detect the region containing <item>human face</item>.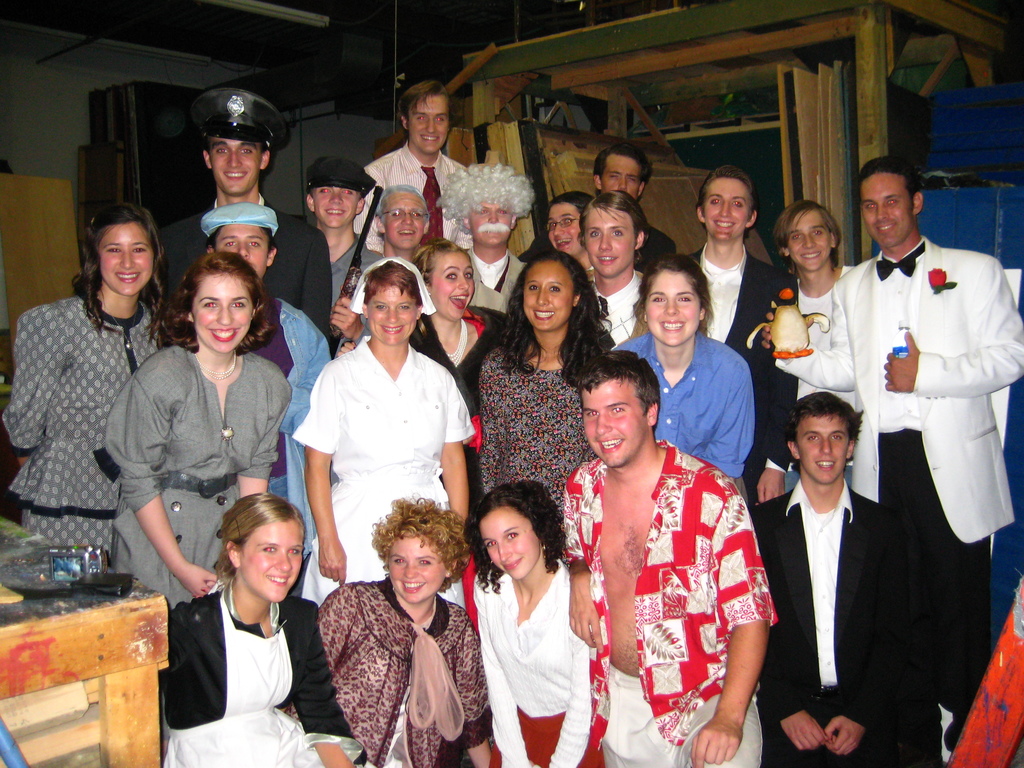
(212,133,260,194).
